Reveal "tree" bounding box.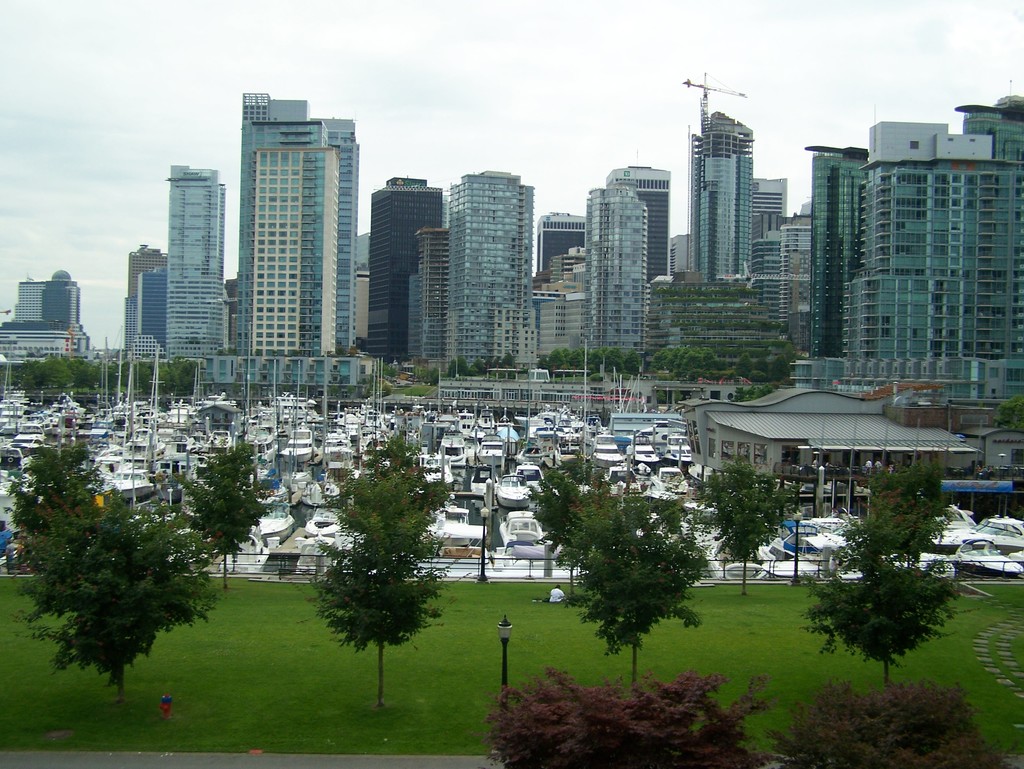
Revealed: [179, 437, 282, 608].
